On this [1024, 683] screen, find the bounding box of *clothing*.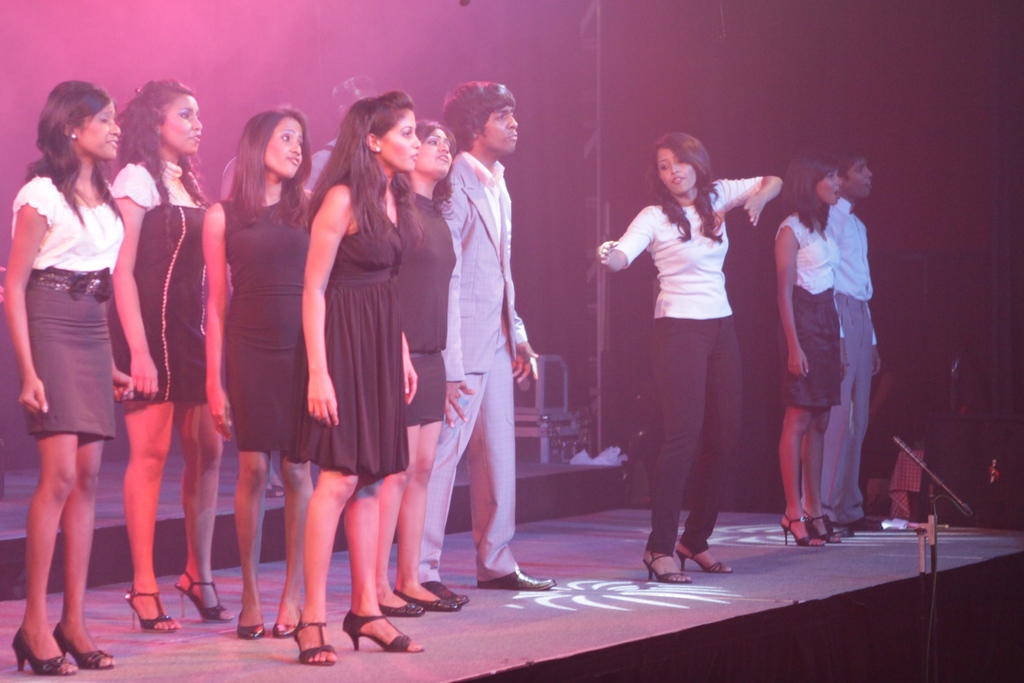
Bounding box: bbox=(115, 155, 218, 403).
